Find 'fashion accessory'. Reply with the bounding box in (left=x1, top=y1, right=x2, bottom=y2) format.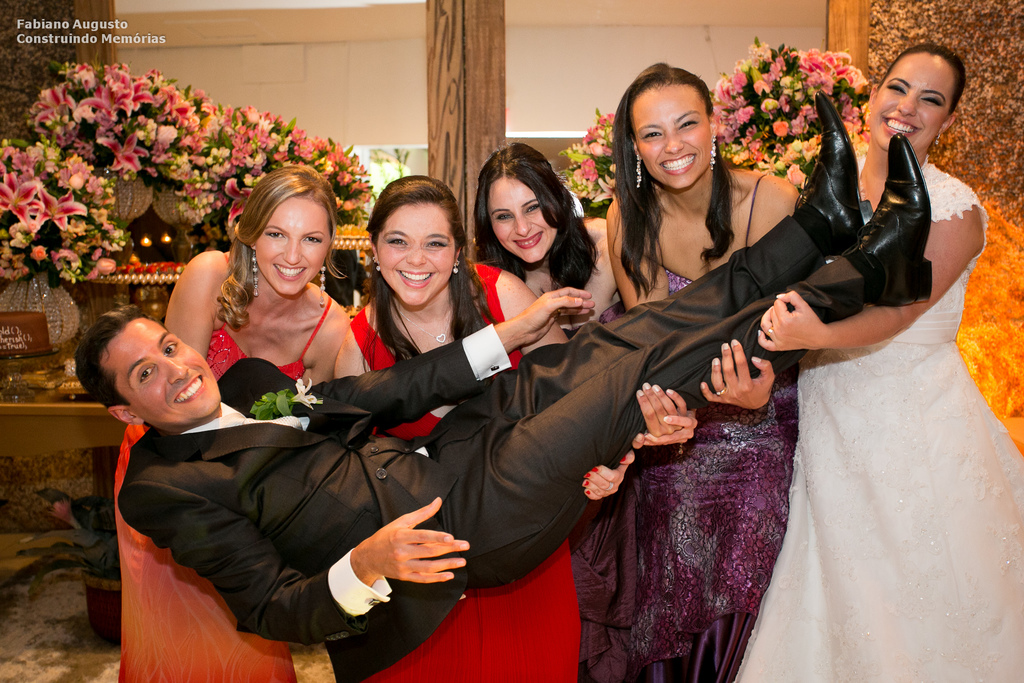
(left=455, top=254, right=458, bottom=270).
